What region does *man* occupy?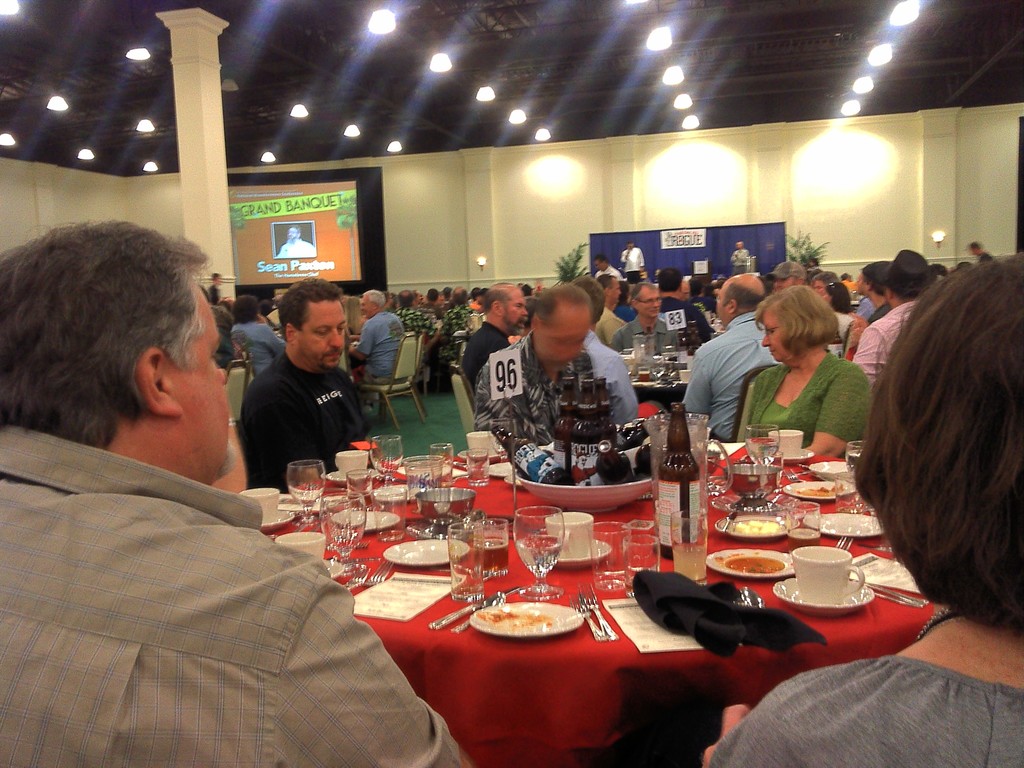
bbox(0, 222, 463, 767).
